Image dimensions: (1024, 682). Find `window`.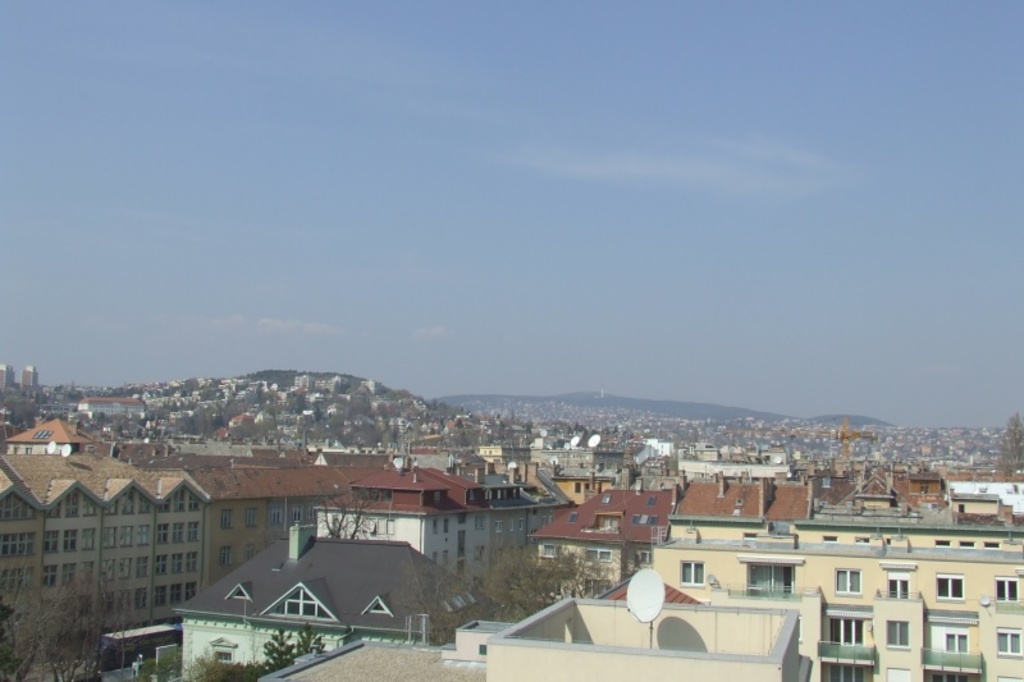
<box>265,504,284,527</box>.
